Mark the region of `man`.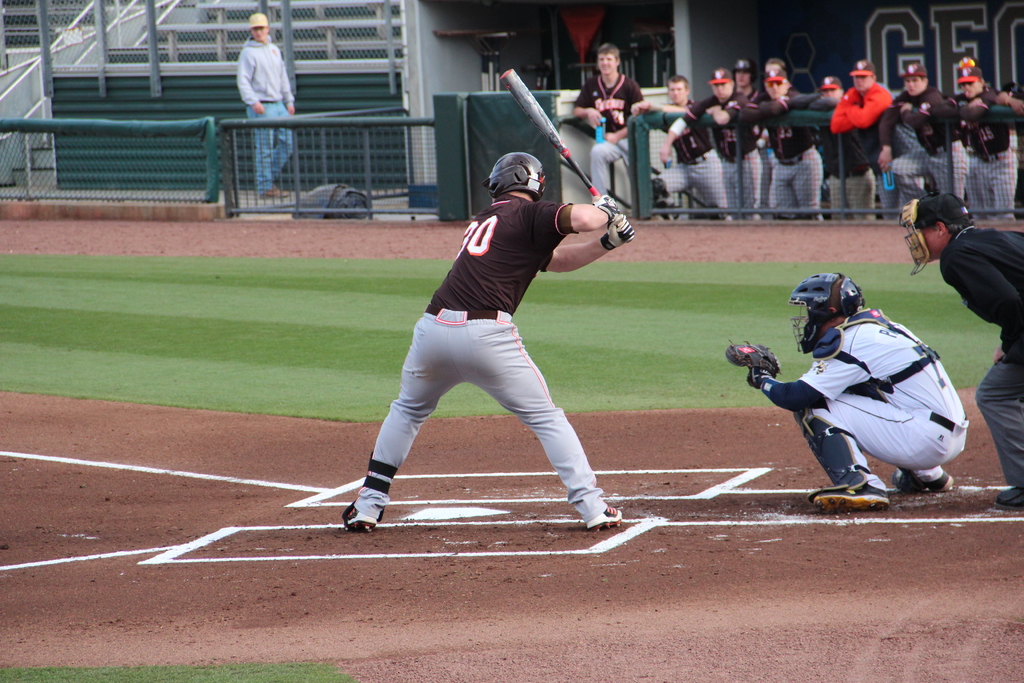
Region: [x1=748, y1=258, x2=977, y2=519].
